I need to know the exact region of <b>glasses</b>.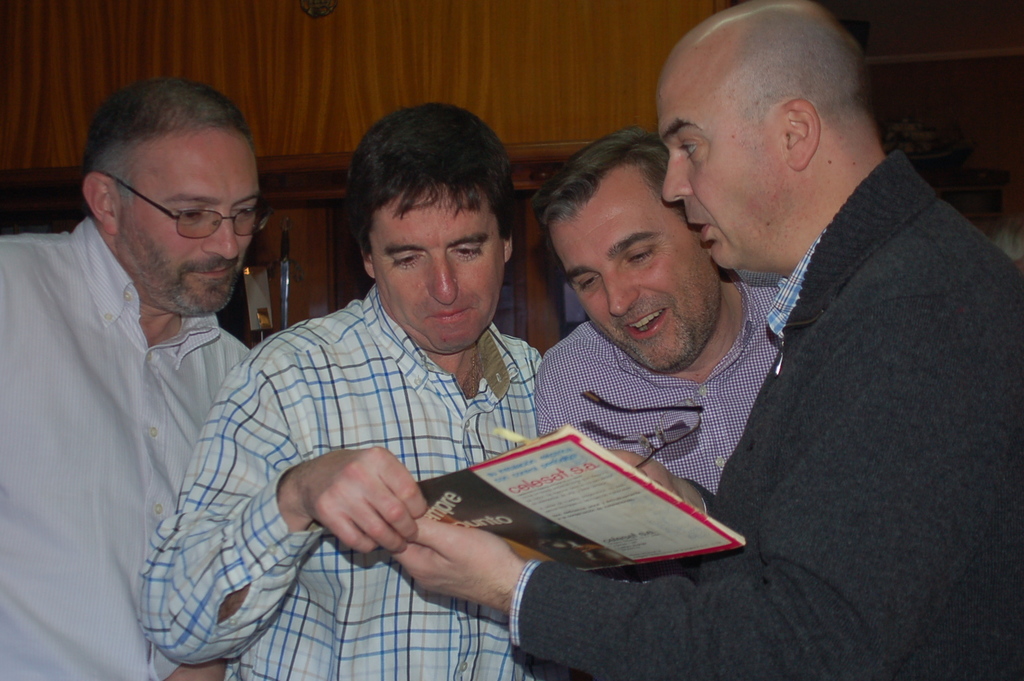
Region: <bbox>116, 189, 260, 238</bbox>.
